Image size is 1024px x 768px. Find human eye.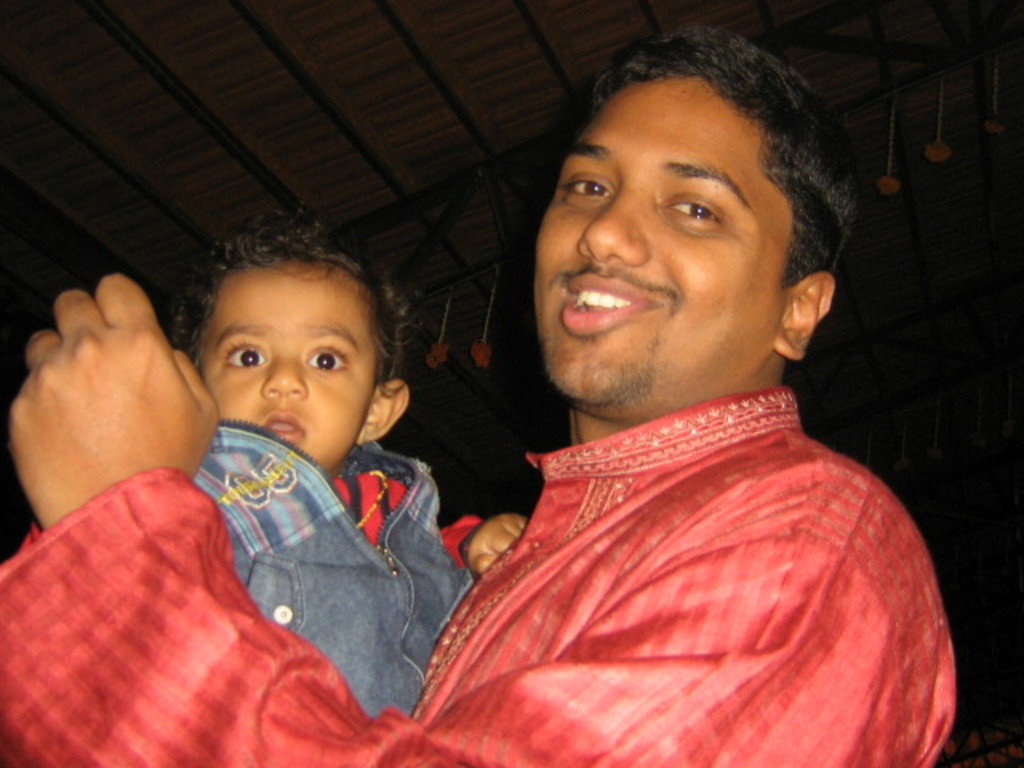
[656, 187, 728, 235].
